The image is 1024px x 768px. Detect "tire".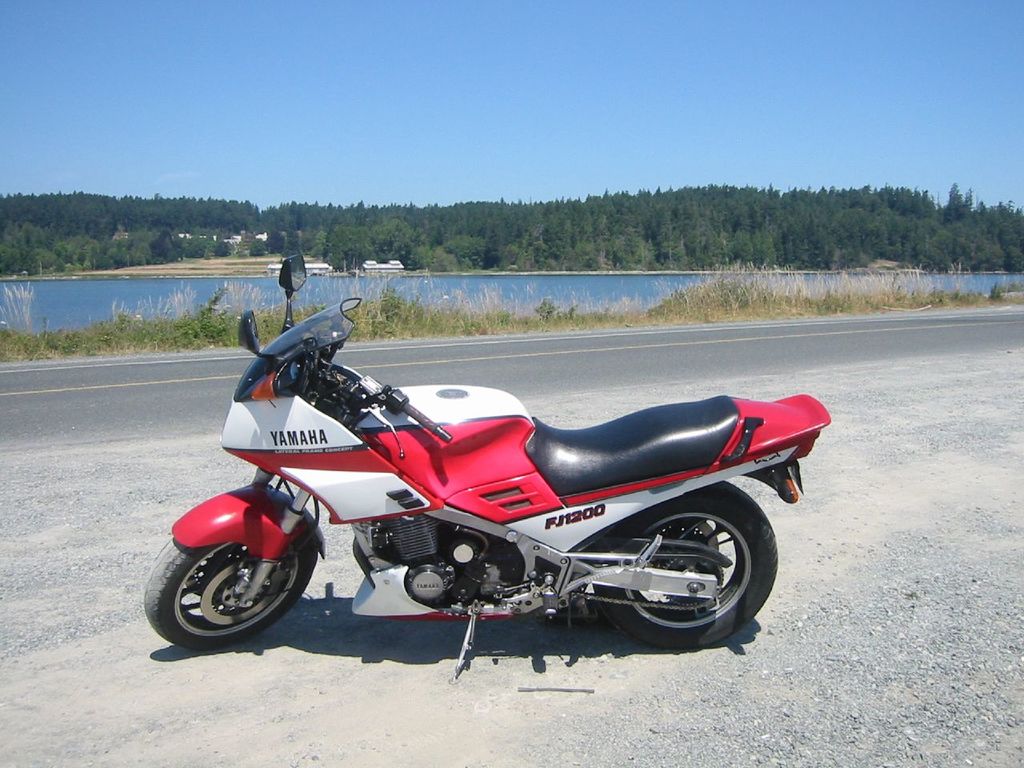
Detection: bbox(150, 502, 306, 659).
